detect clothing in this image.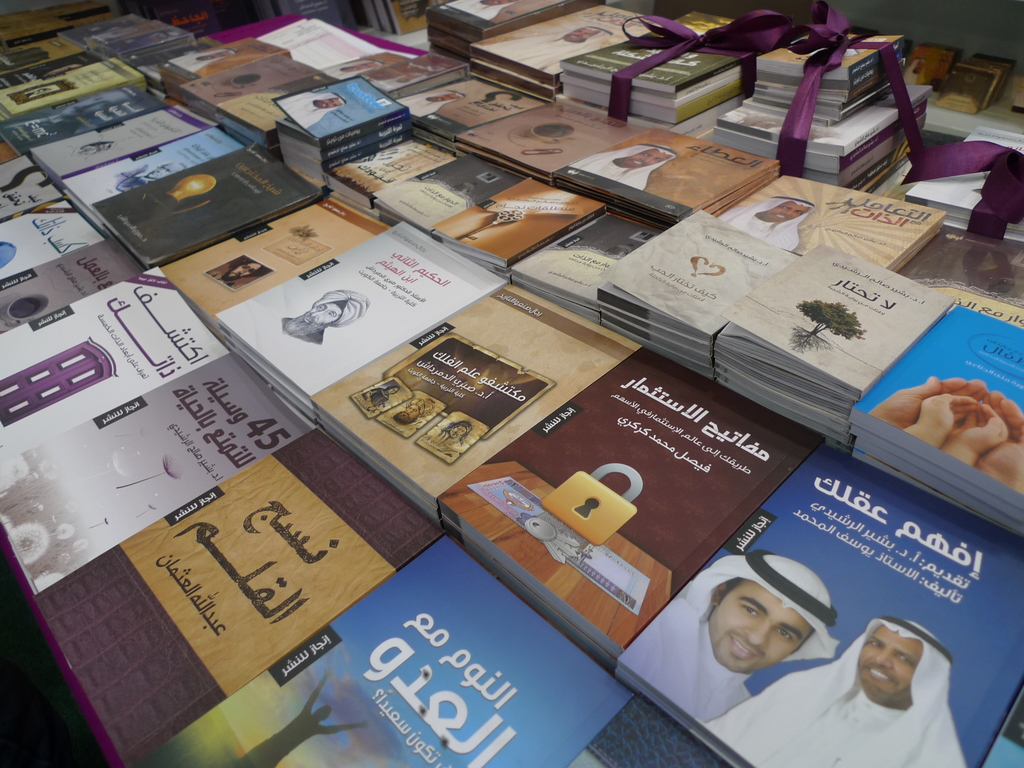
Detection: 623, 579, 759, 726.
